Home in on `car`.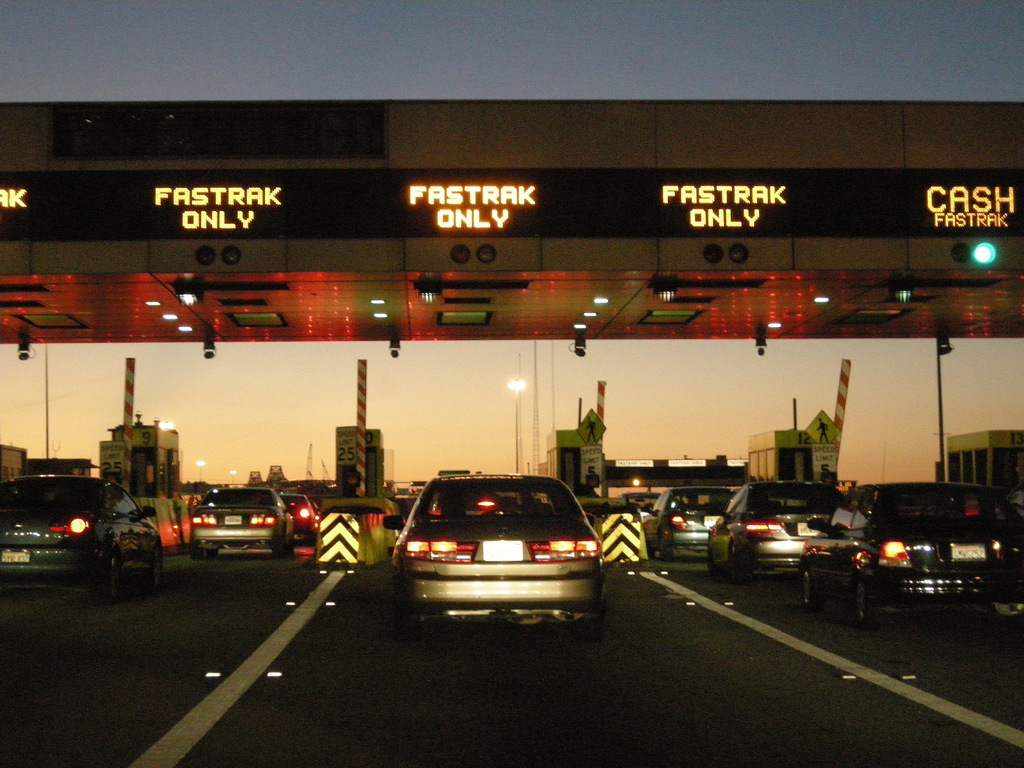
Homed in at <box>277,488,316,555</box>.
